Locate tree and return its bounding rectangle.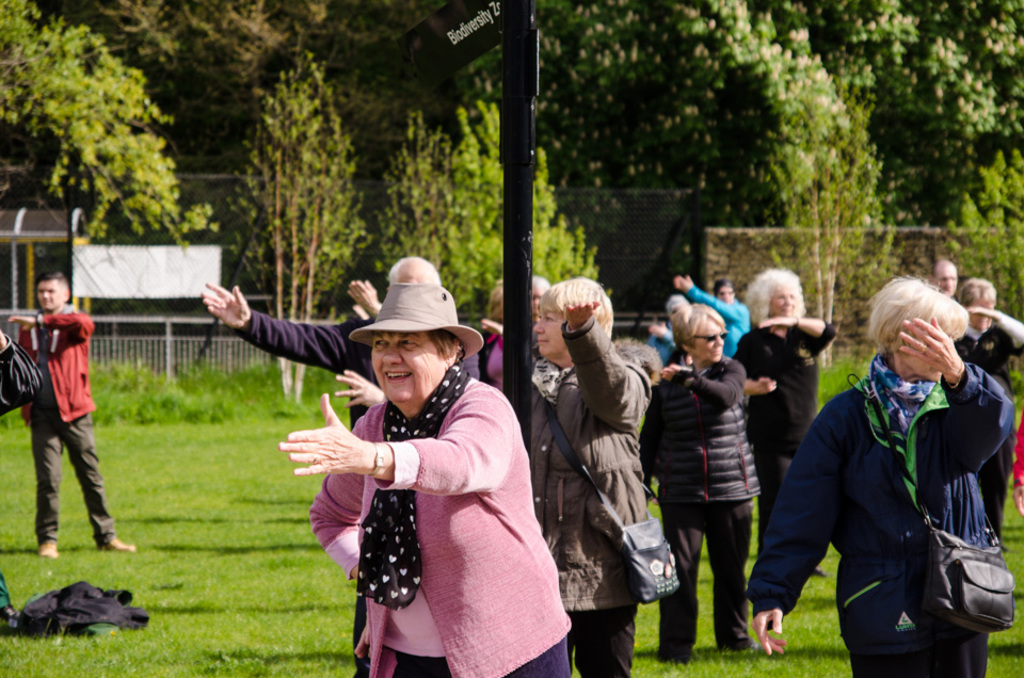
bbox=[751, 100, 887, 358].
